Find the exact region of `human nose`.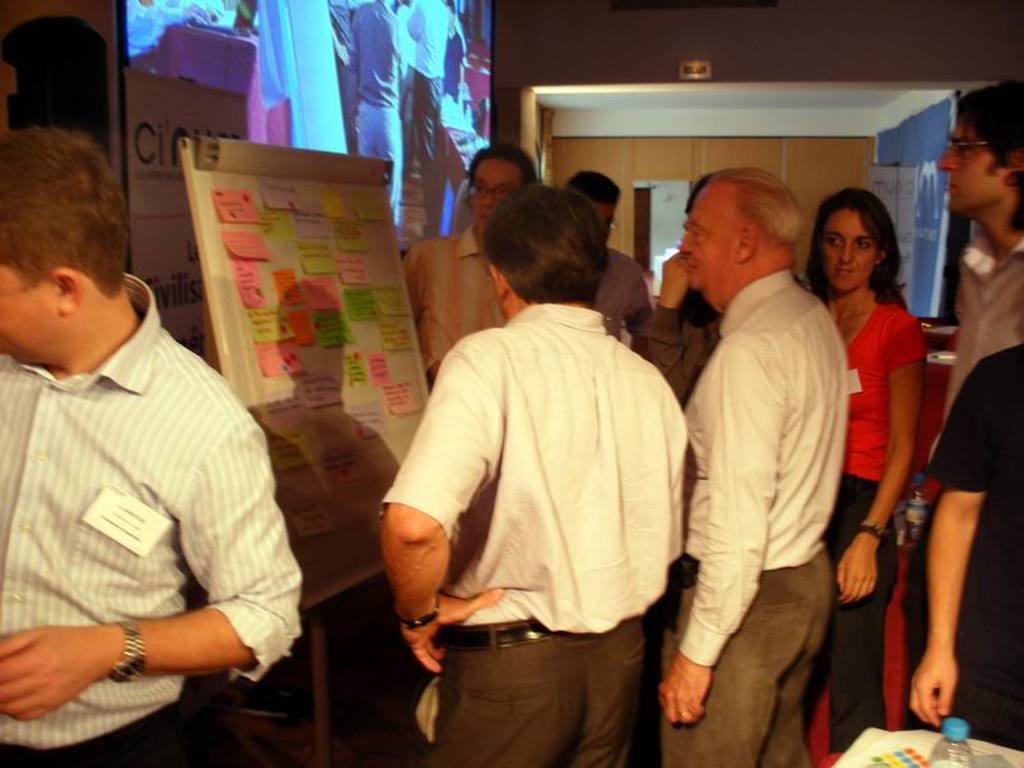
Exact region: box(836, 238, 855, 265).
